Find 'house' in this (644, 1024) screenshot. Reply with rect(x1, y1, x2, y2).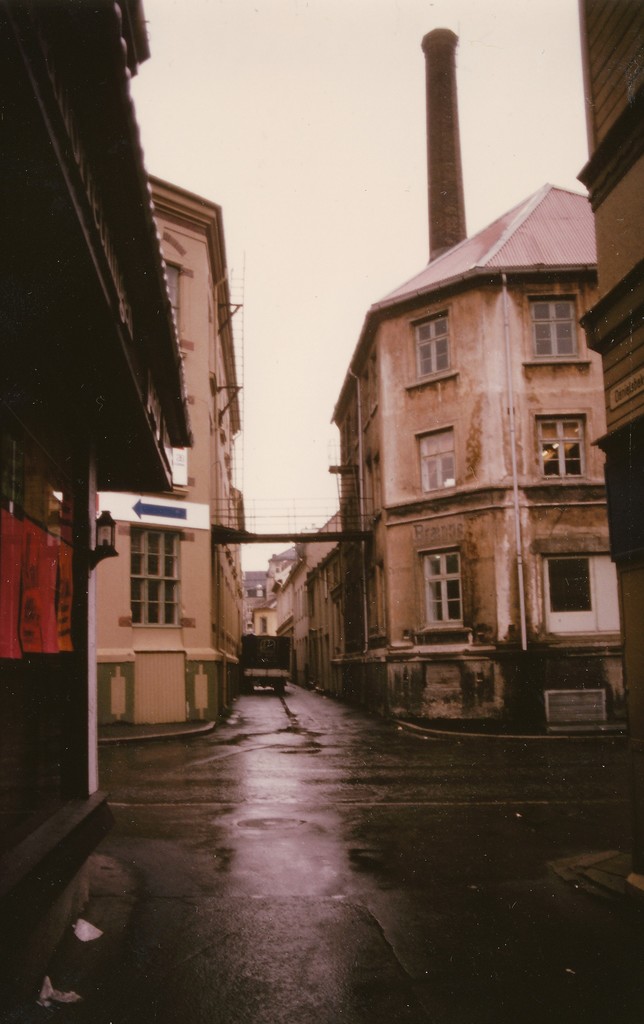
rect(0, 0, 178, 803).
